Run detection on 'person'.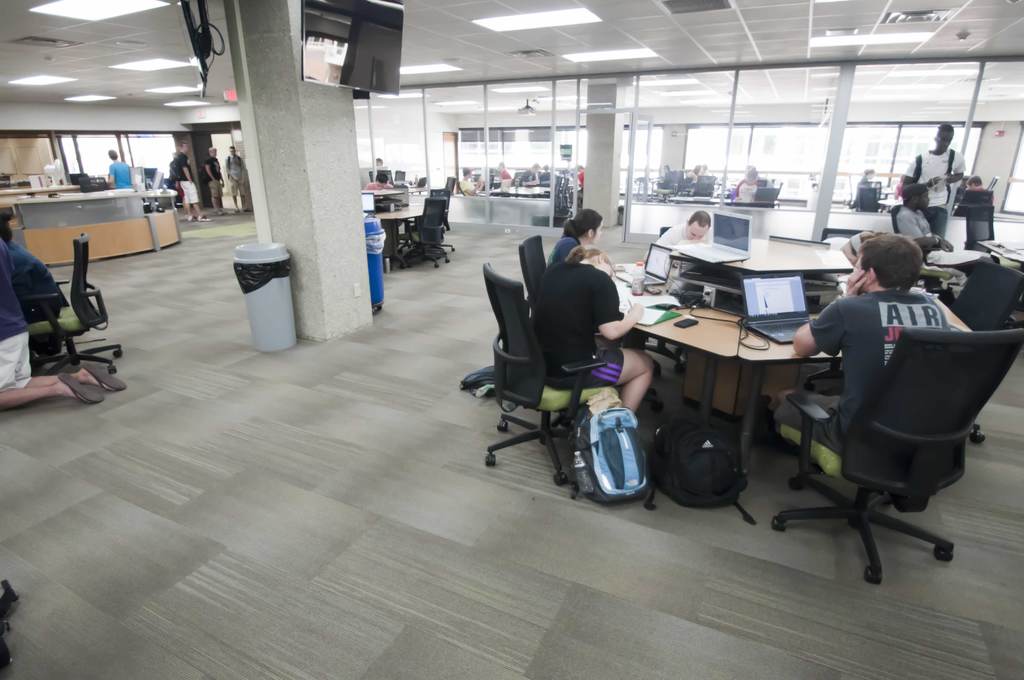
Result: box(902, 123, 967, 237).
